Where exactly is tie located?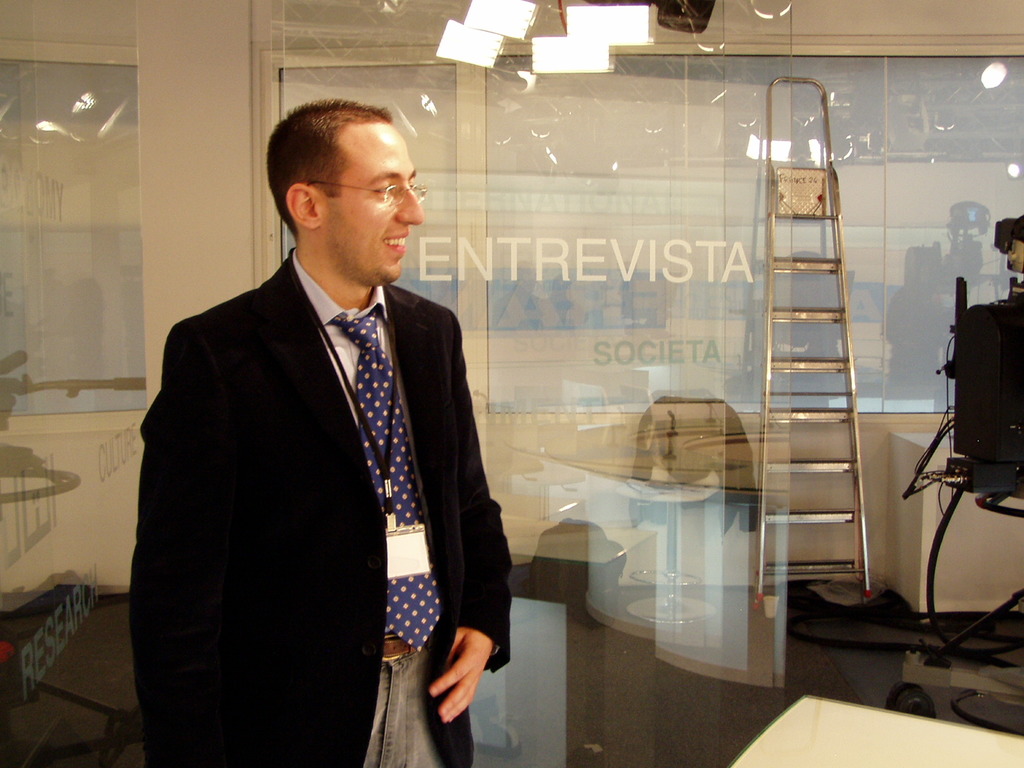
Its bounding box is {"left": 325, "top": 300, "right": 445, "bottom": 650}.
